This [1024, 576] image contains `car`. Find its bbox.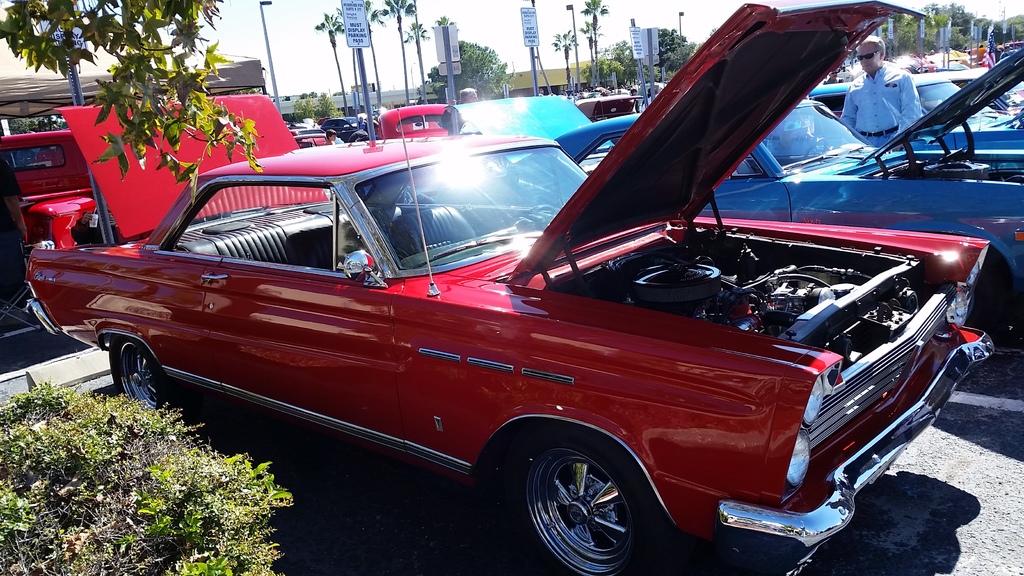
region(28, 0, 999, 575).
